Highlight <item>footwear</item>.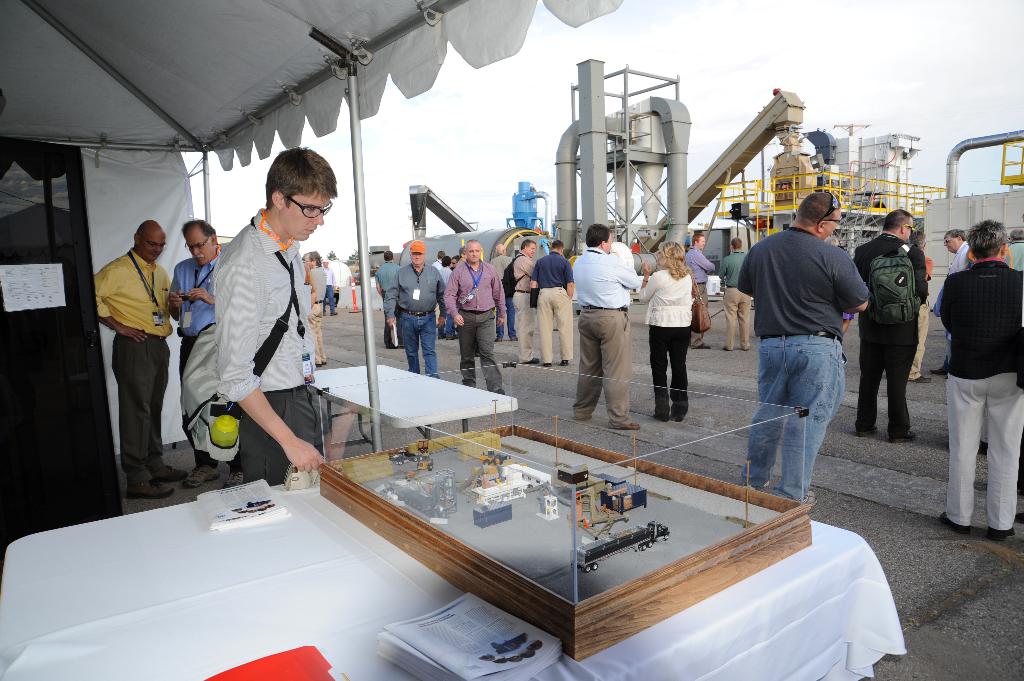
Highlighted region: <box>940,515,968,536</box>.
